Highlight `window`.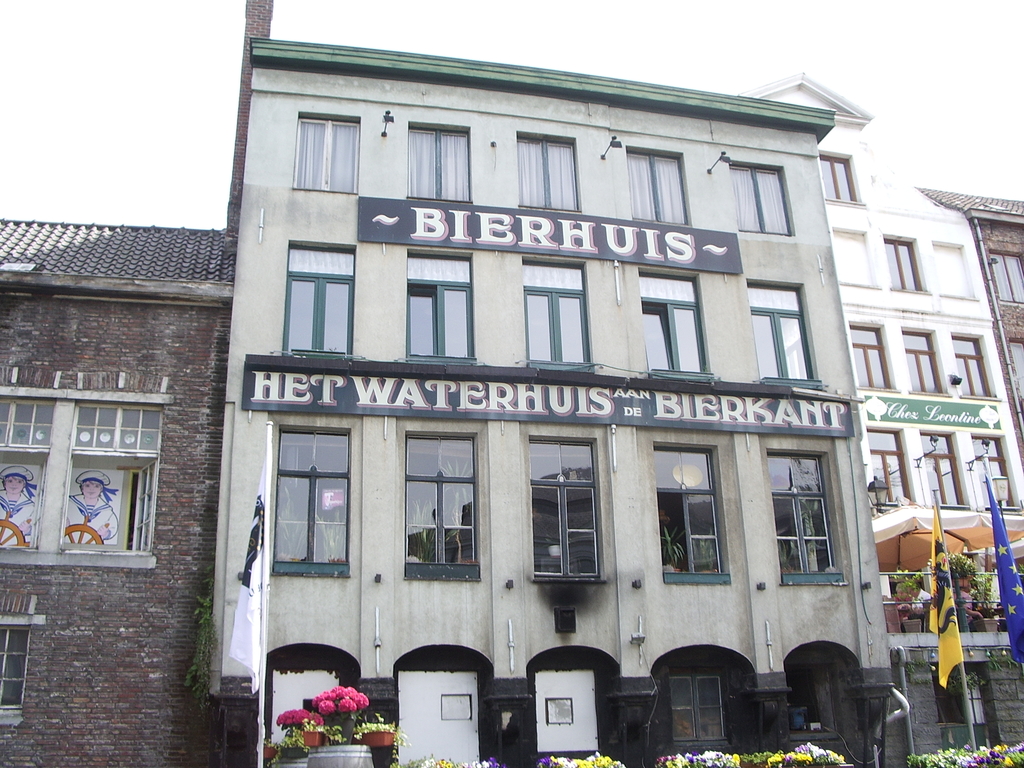
Highlighted region: 267,426,353,576.
